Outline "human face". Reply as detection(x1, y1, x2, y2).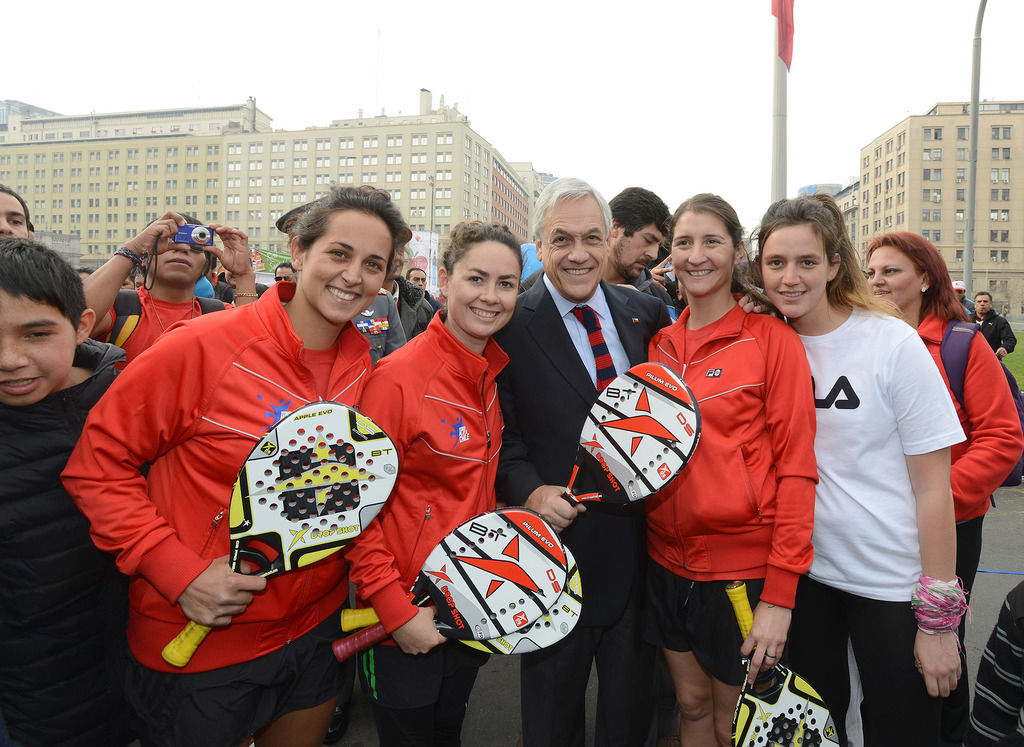
detection(225, 271, 233, 285).
